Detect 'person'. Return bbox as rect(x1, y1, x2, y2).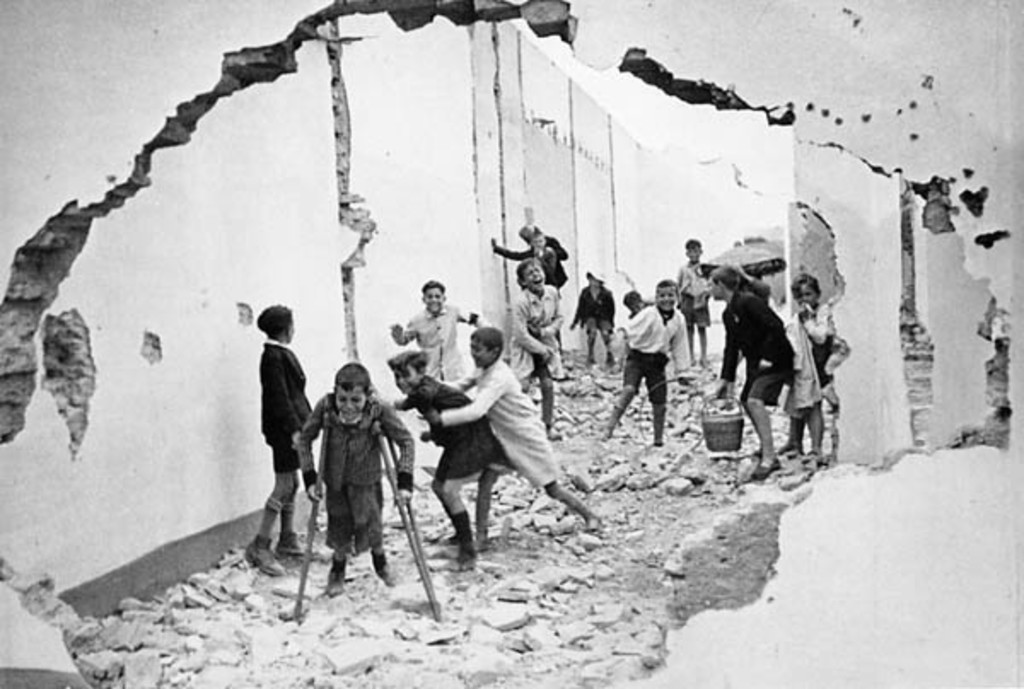
rect(497, 263, 567, 442).
